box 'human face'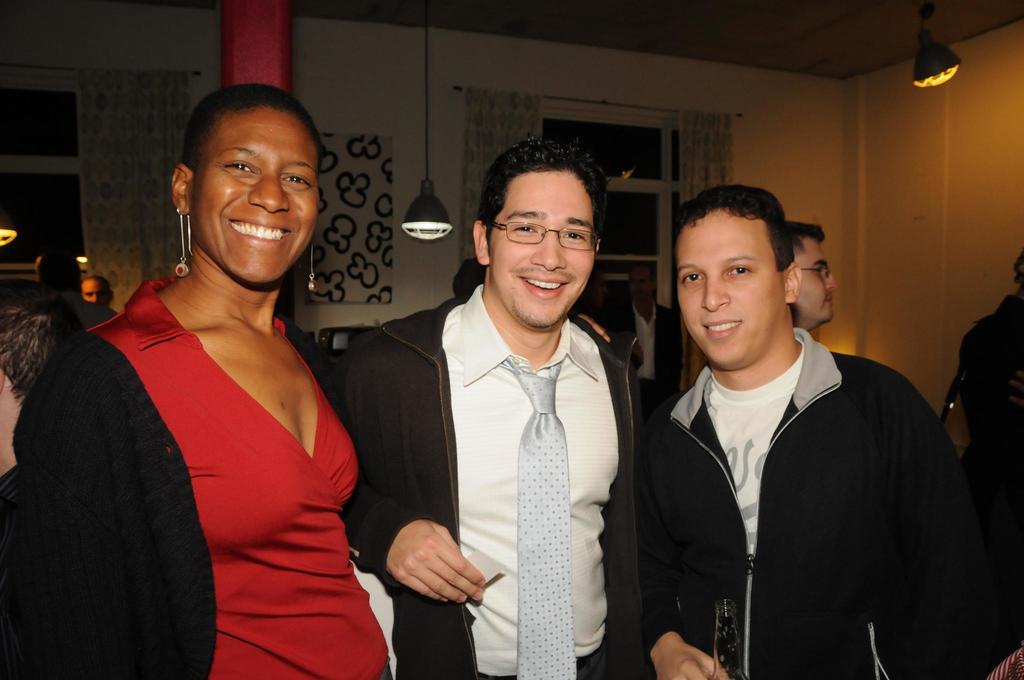
box=[680, 213, 778, 366]
